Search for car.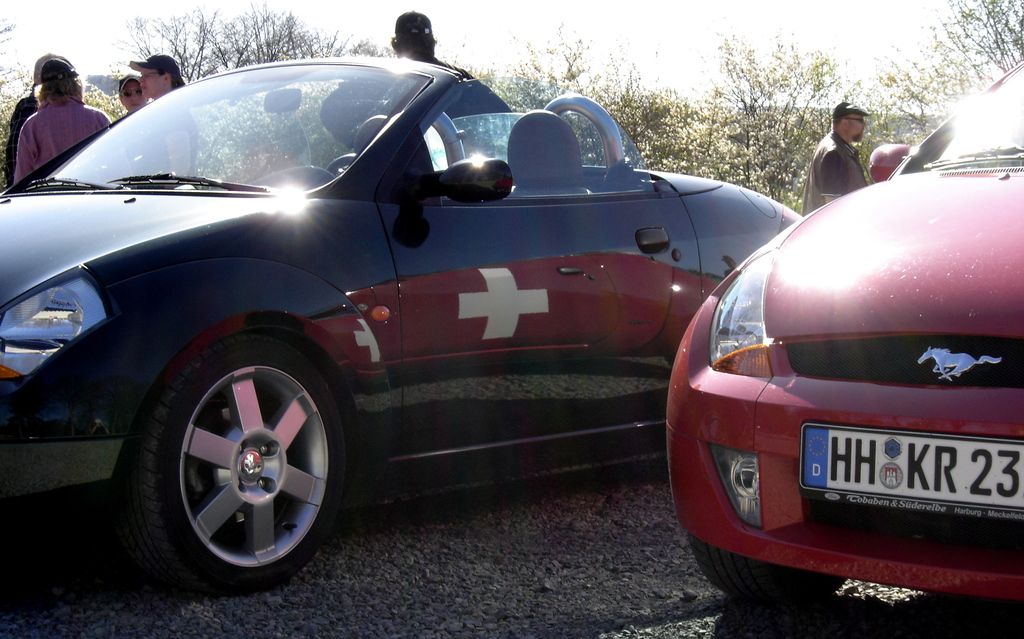
Found at <bbox>664, 61, 1023, 616</bbox>.
